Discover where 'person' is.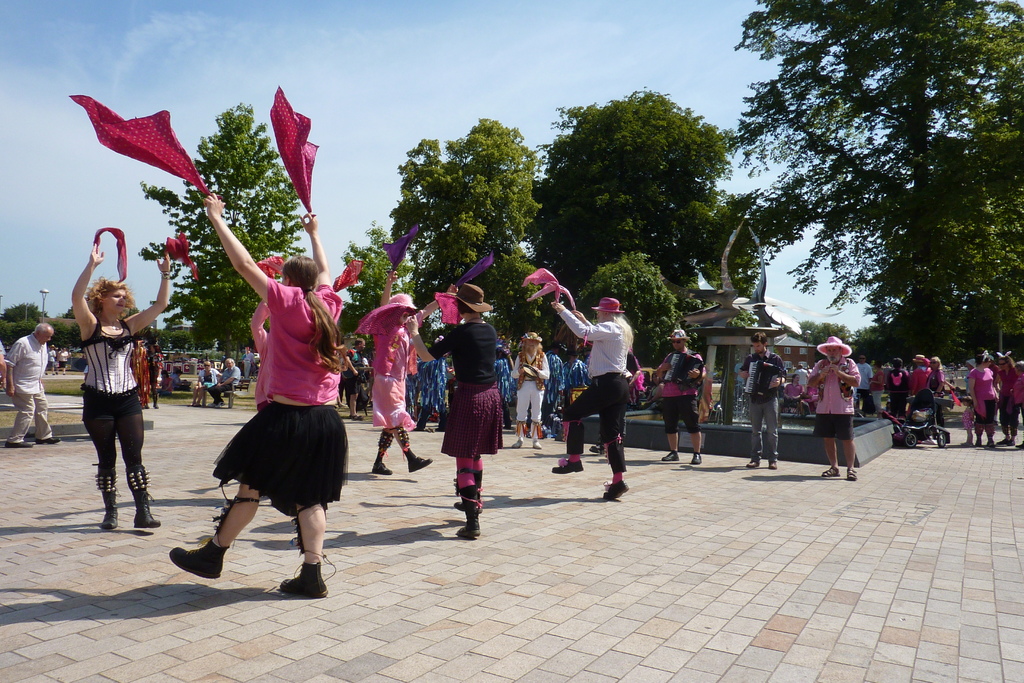
Discovered at (550,280,636,504).
